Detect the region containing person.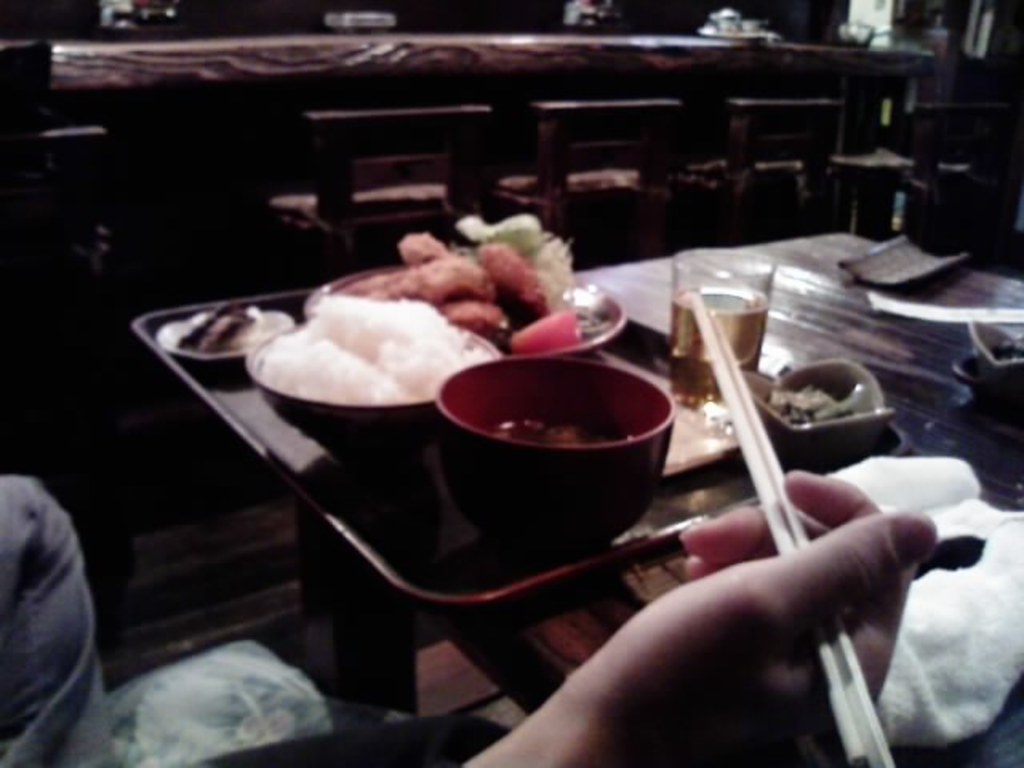
0 467 942 766.
